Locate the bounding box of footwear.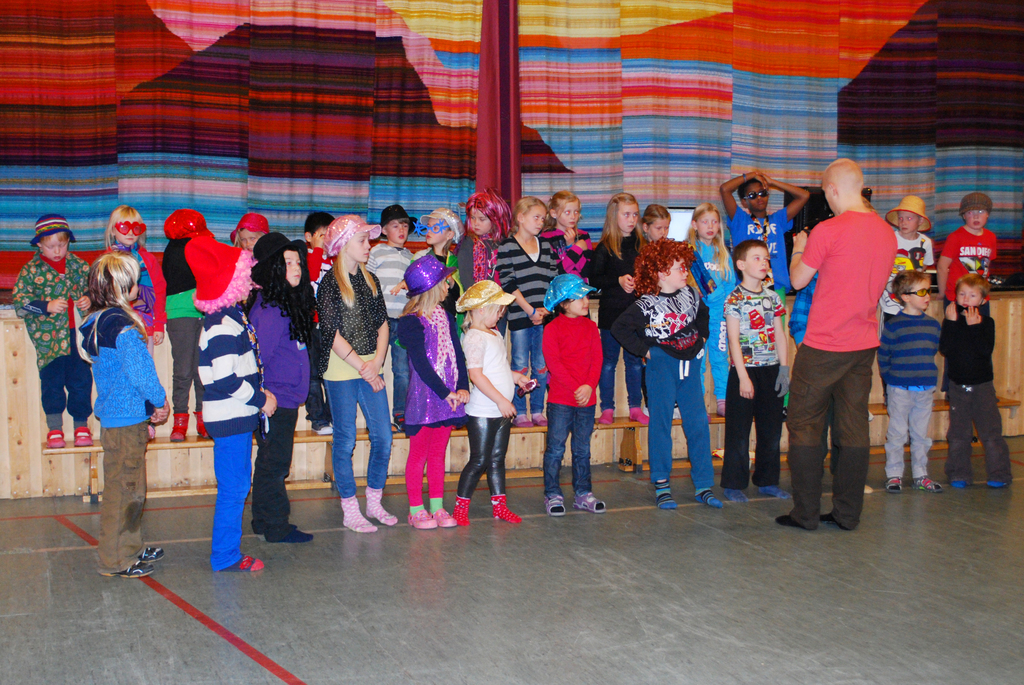
Bounding box: region(313, 411, 334, 434).
